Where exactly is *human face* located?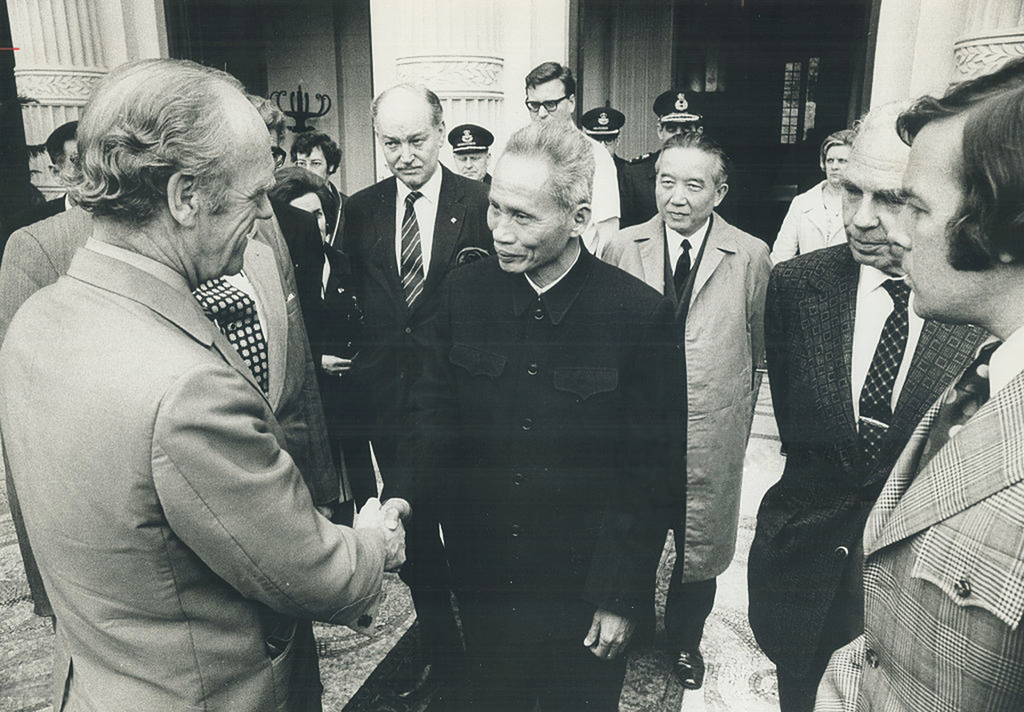
Its bounding box is bbox(827, 149, 852, 188).
